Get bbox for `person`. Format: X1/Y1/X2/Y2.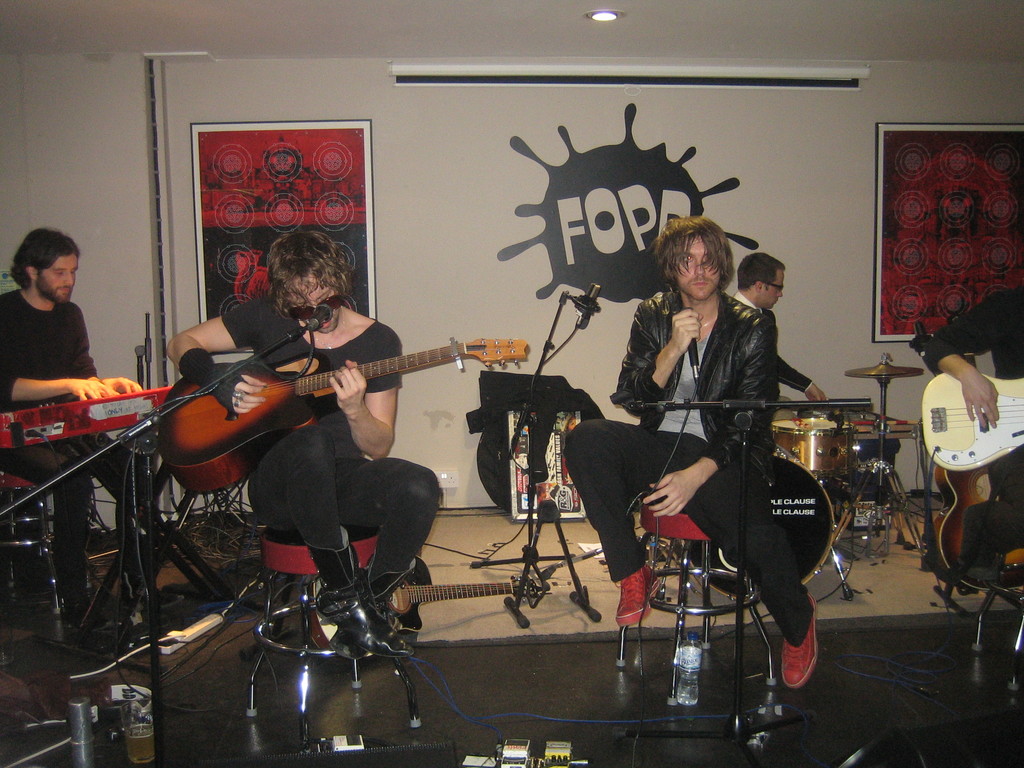
922/284/1023/563.
